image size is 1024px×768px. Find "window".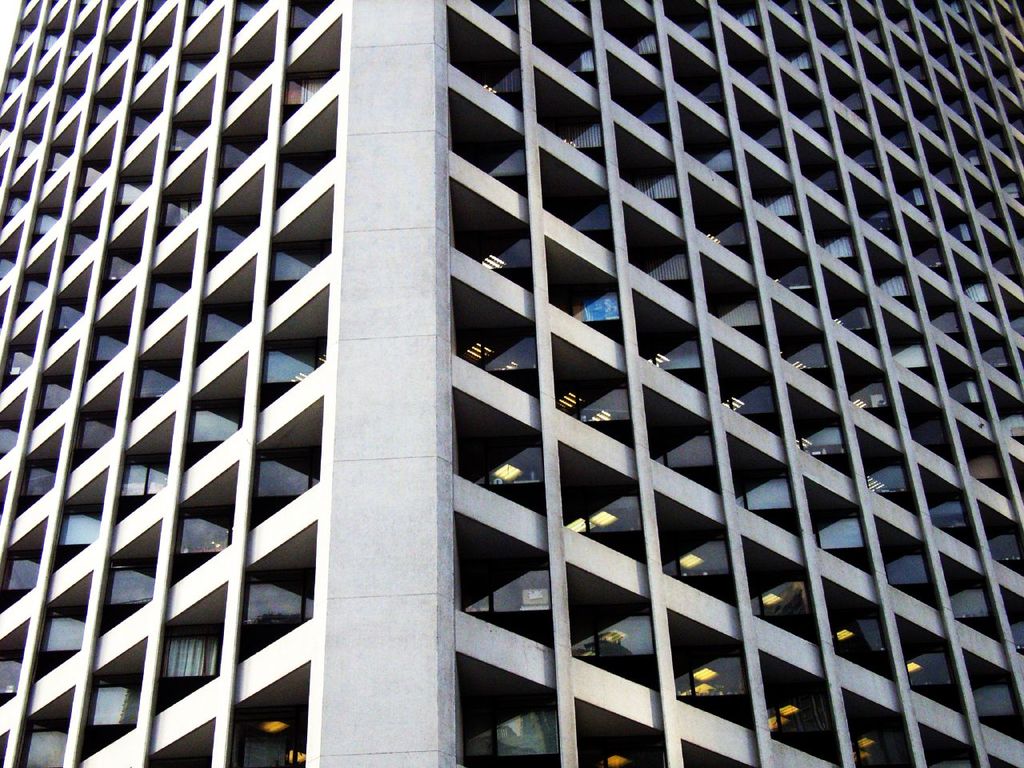
BBox(89, 94, 125, 124).
